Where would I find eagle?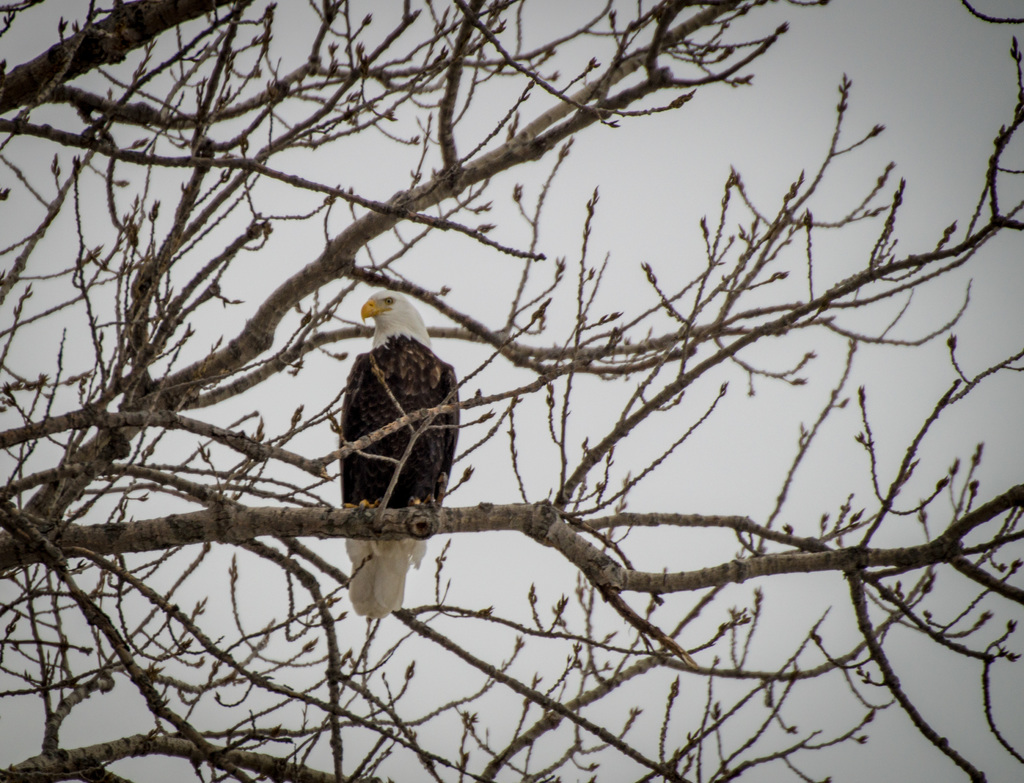
At box(342, 291, 470, 619).
